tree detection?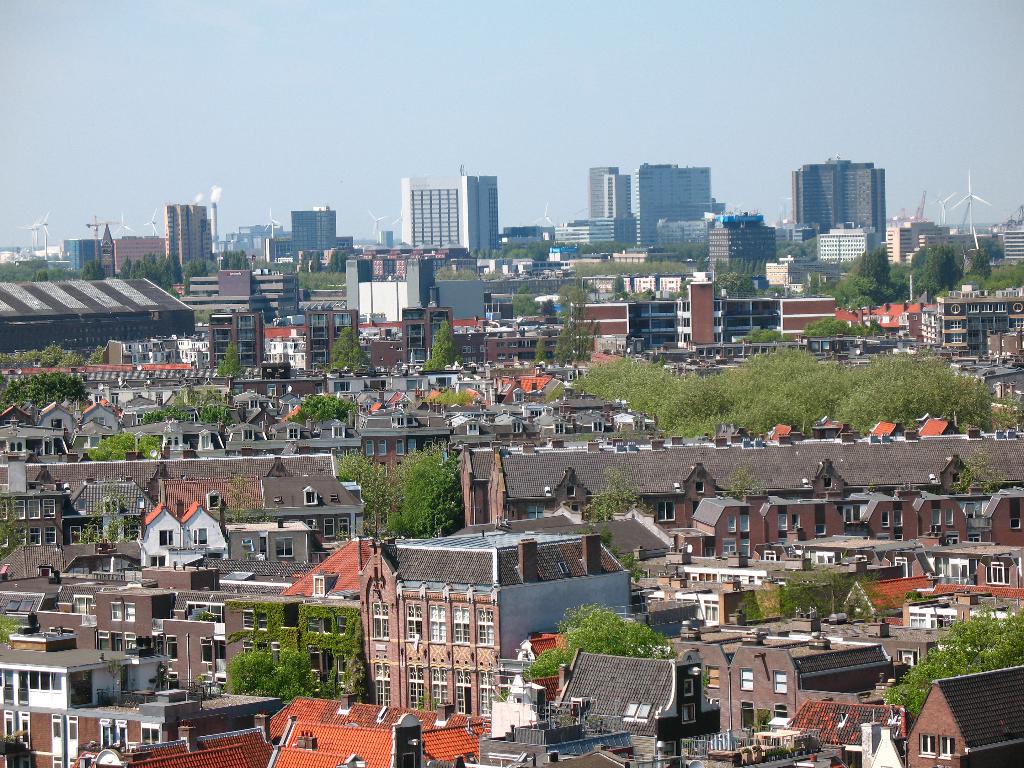
bbox=[338, 446, 465, 541]
